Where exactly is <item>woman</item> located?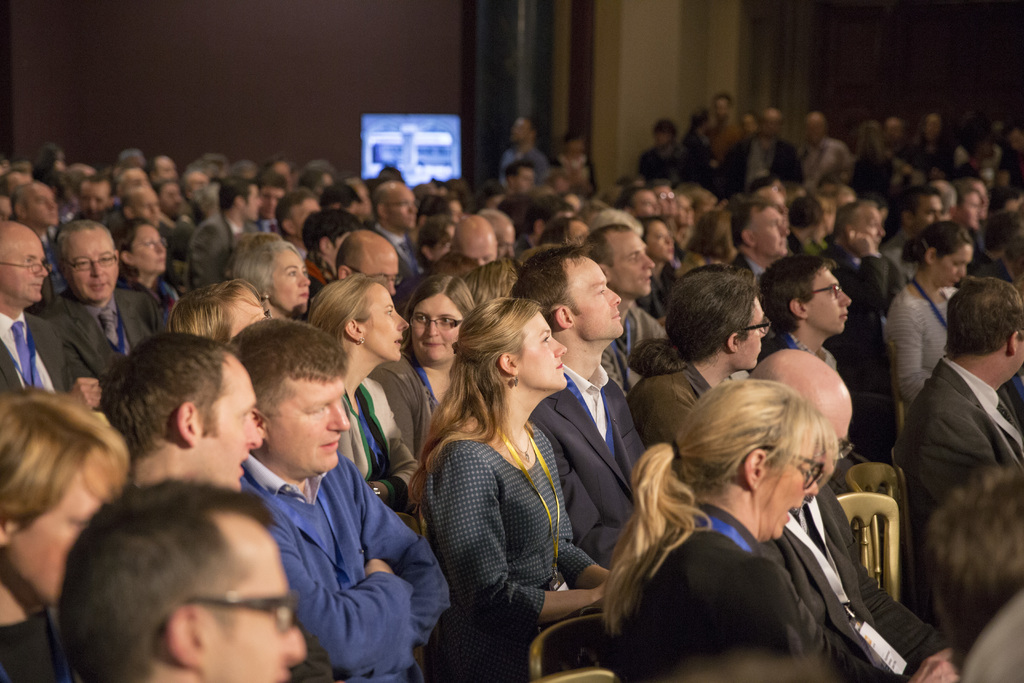
Its bounding box is bbox=[304, 273, 425, 527].
